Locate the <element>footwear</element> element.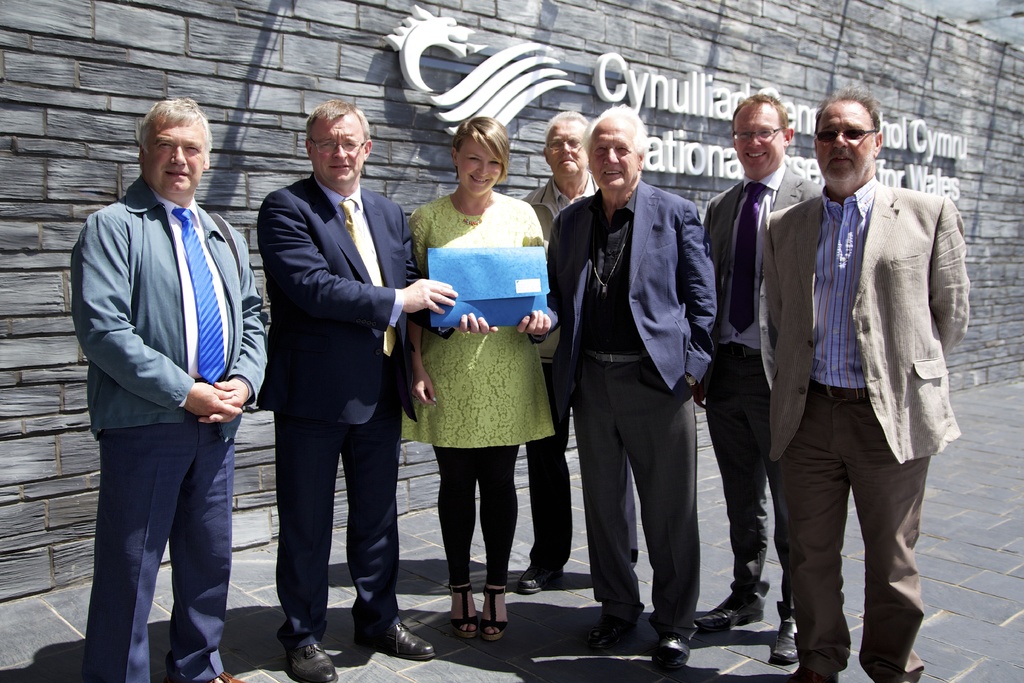
Element bbox: (517,566,562,589).
